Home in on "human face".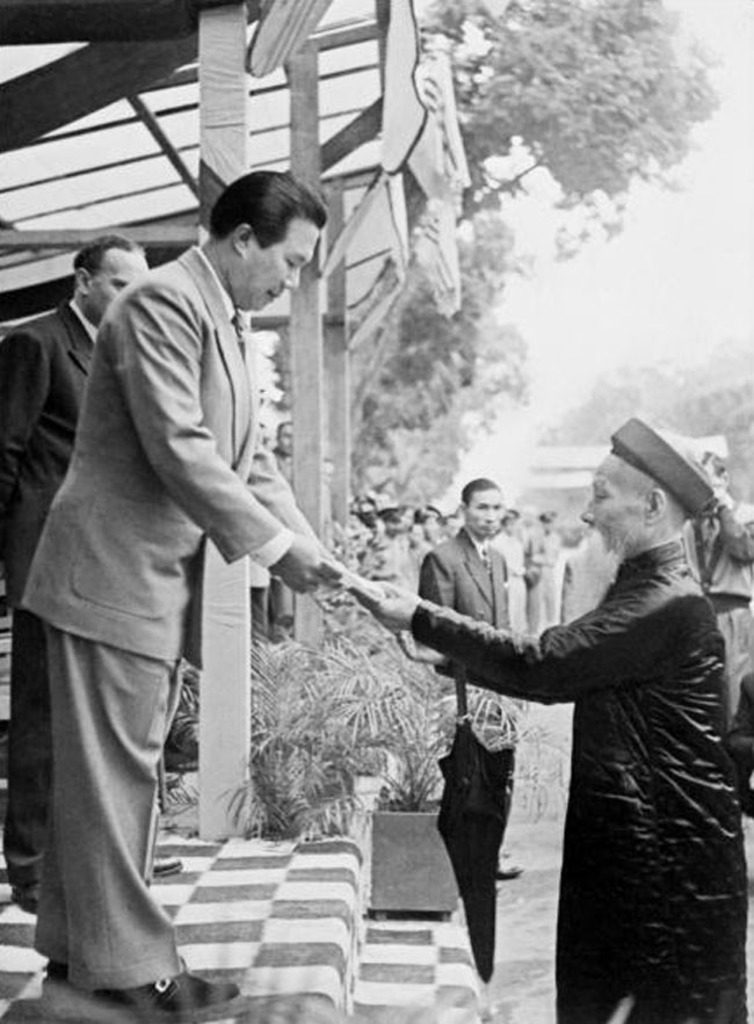
Homed in at 93/247/143/313.
